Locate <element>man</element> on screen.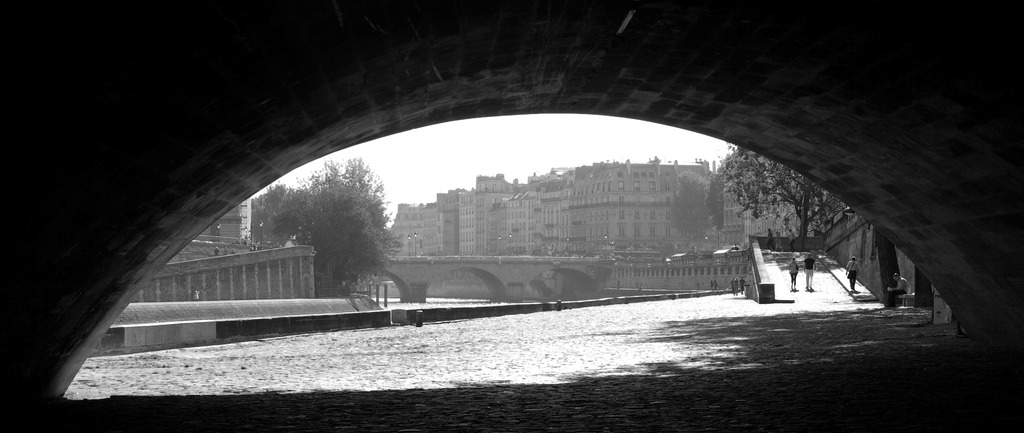
On screen at 764, 227, 775, 250.
